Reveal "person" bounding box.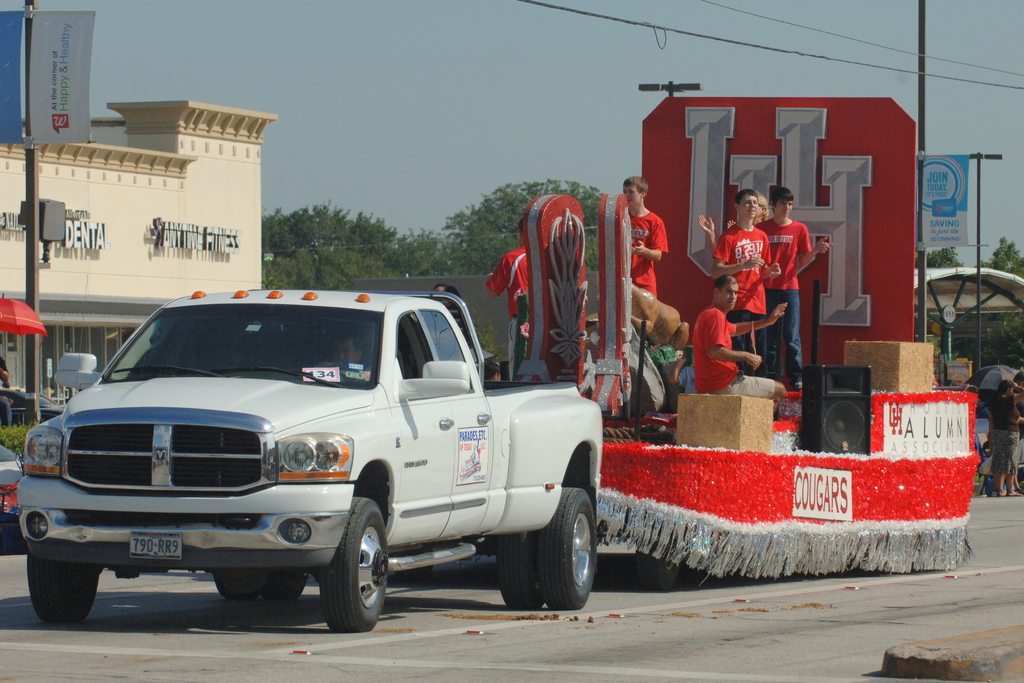
Revealed: locate(692, 191, 771, 237).
